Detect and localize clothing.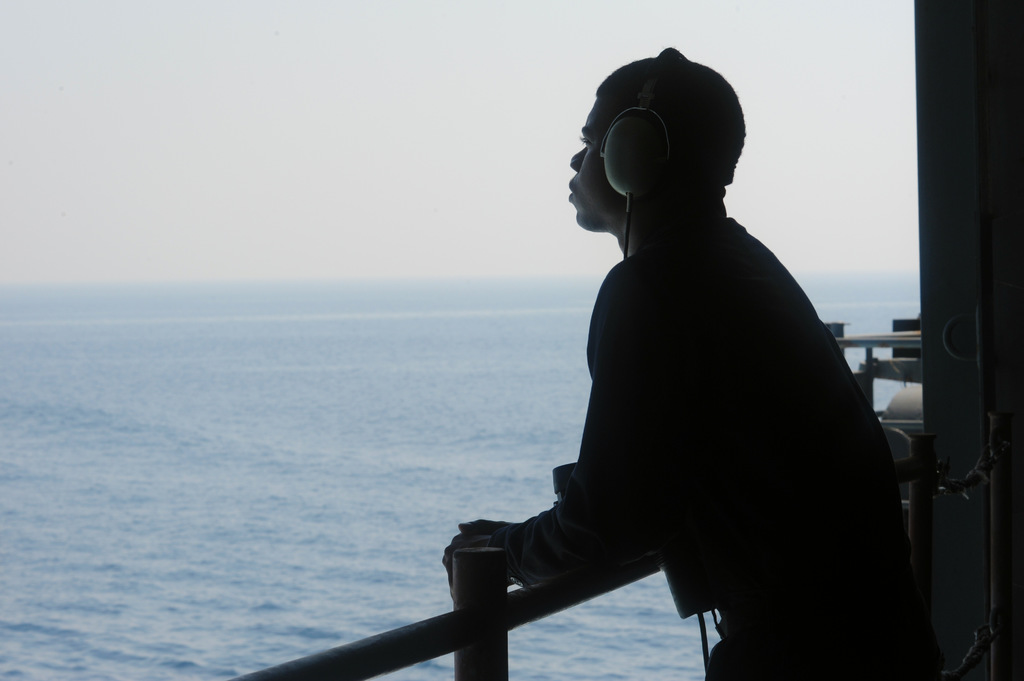
Localized at locate(486, 159, 918, 675).
